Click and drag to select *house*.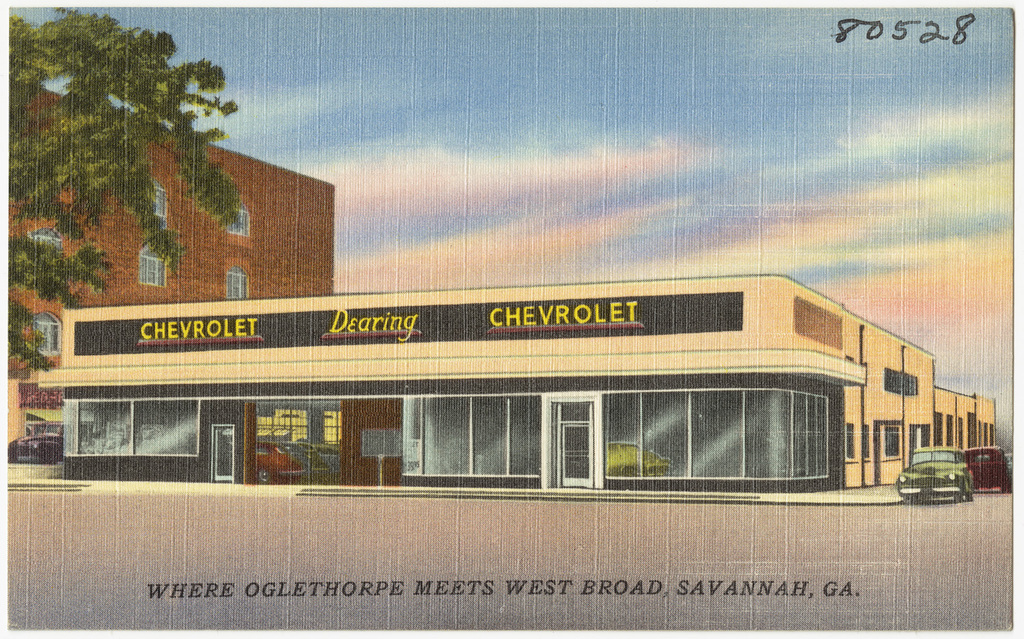
Selection: (x1=7, y1=269, x2=997, y2=508).
